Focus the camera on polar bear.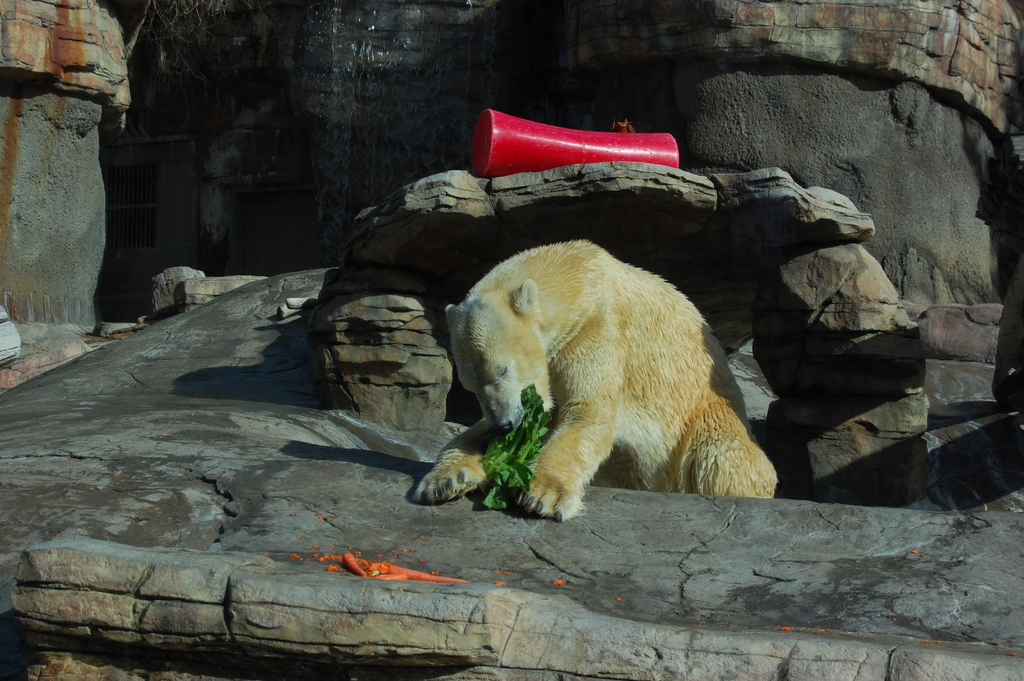
Focus region: pyautogui.locateOnScreen(413, 242, 784, 523).
